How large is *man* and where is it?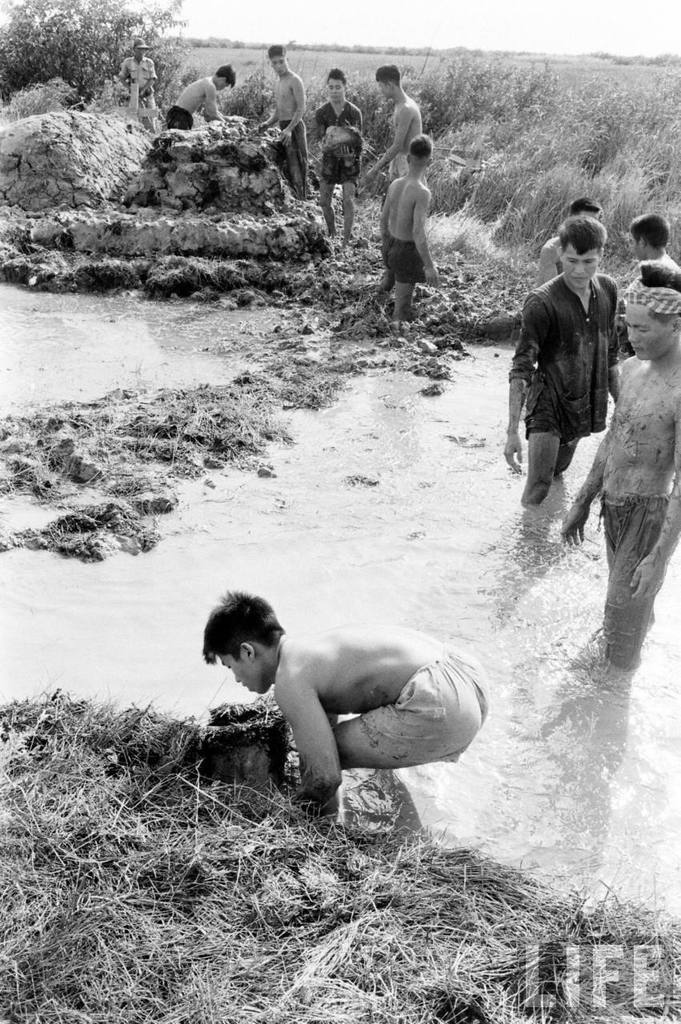
Bounding box: Rect(198, 589, 482, 807).
